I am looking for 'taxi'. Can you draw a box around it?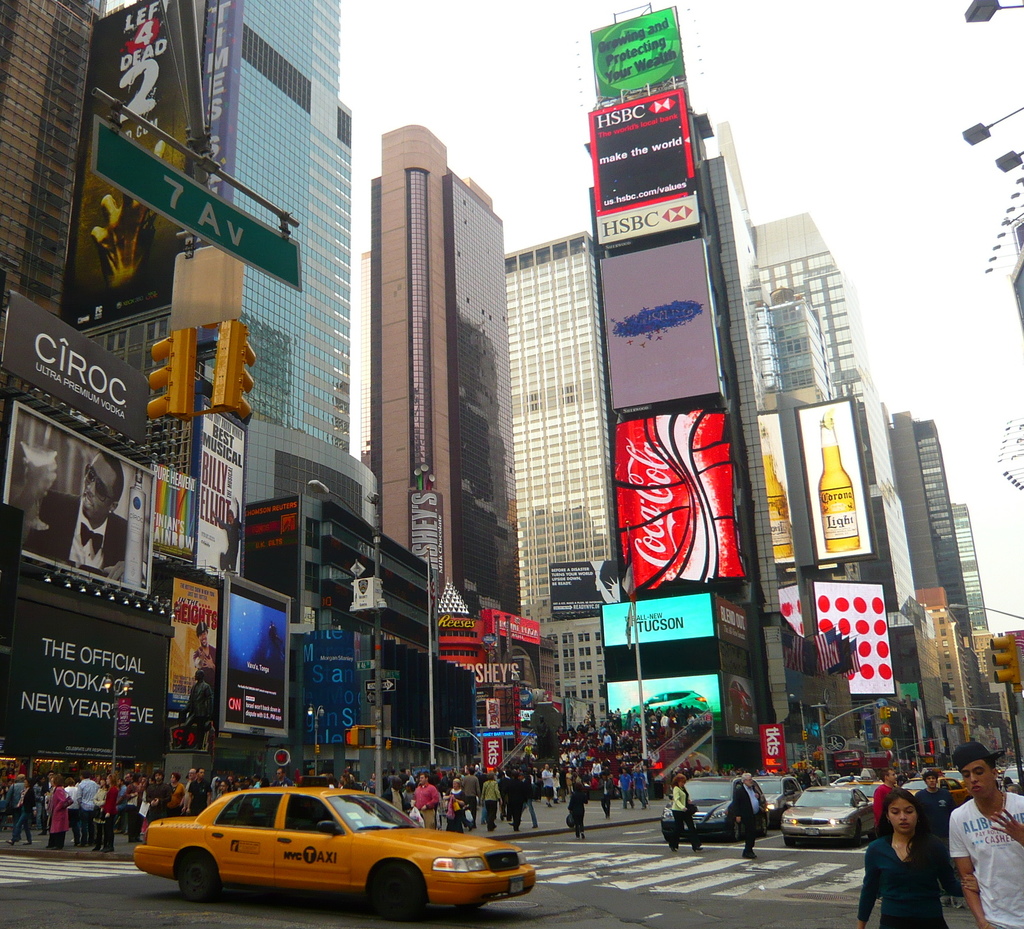
Sure, the bounding box is locate(109, 769, 538, 916).
